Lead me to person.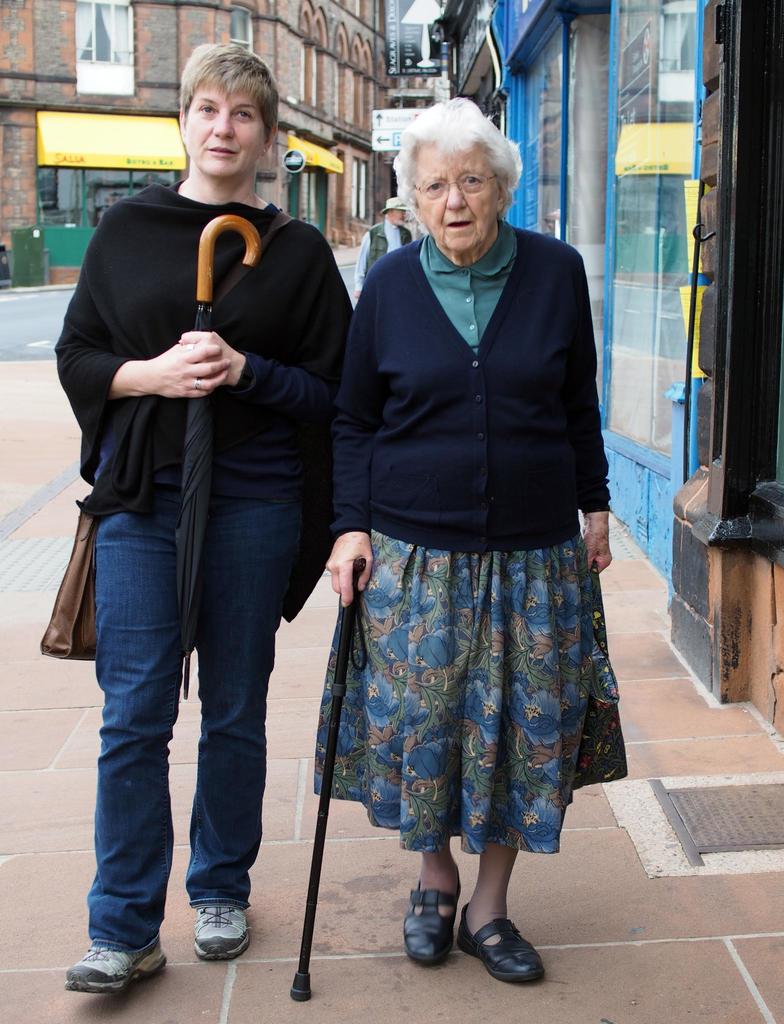
Lead to Rect(314, 101, 624, 984).
